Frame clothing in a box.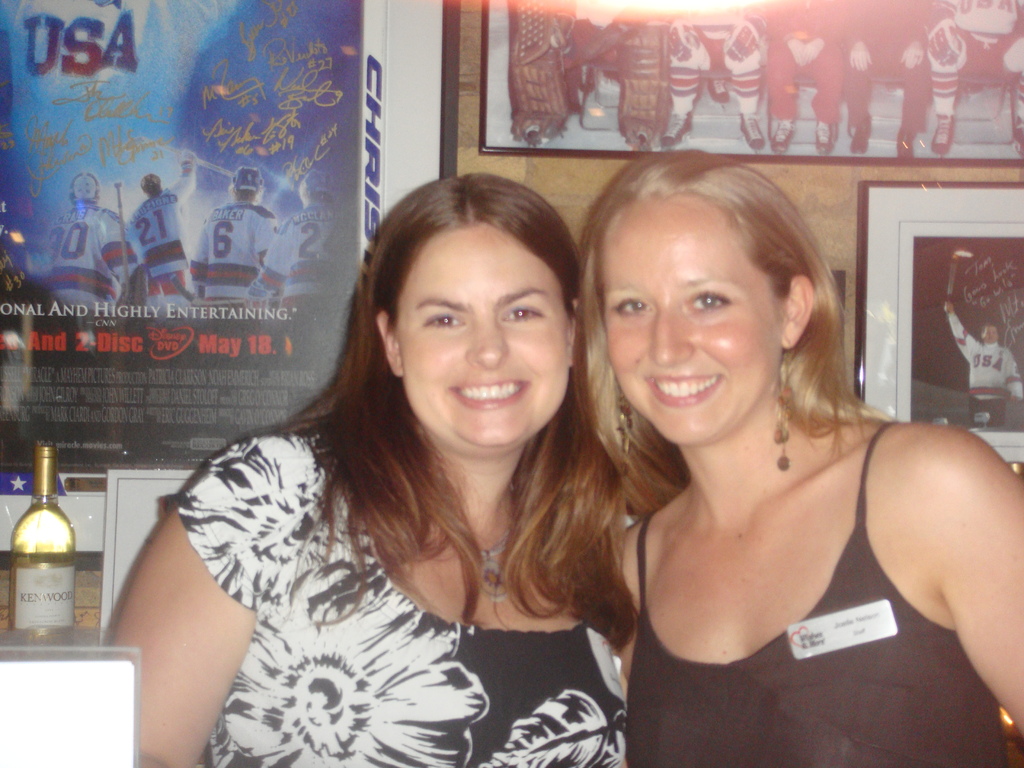
x1=626 y1=423 x2=1005 y2=767.
